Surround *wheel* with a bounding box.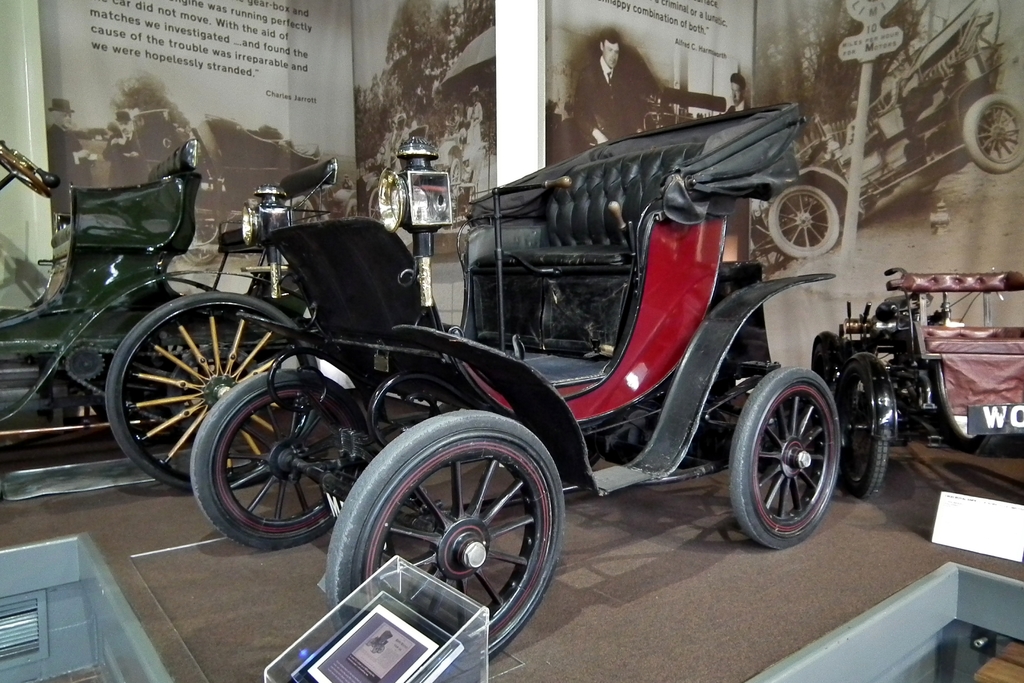
bbox=(724, 365, 845, 550).
